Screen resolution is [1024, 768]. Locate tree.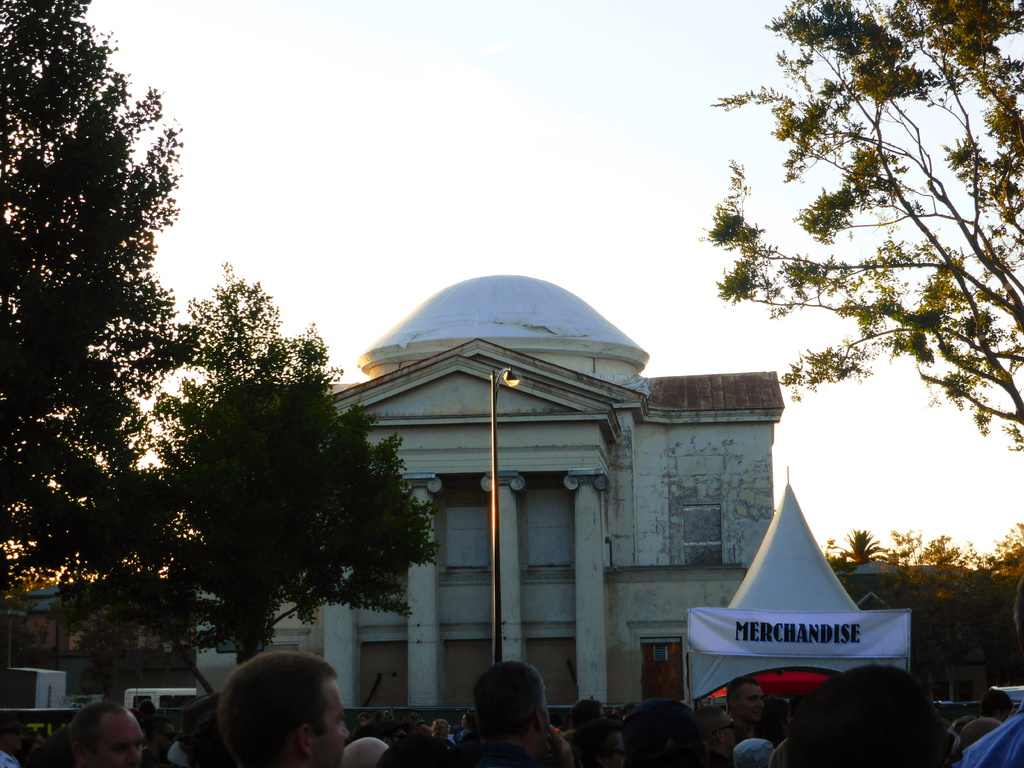
<bbox>0, 0, 181, 676</bbox>.
